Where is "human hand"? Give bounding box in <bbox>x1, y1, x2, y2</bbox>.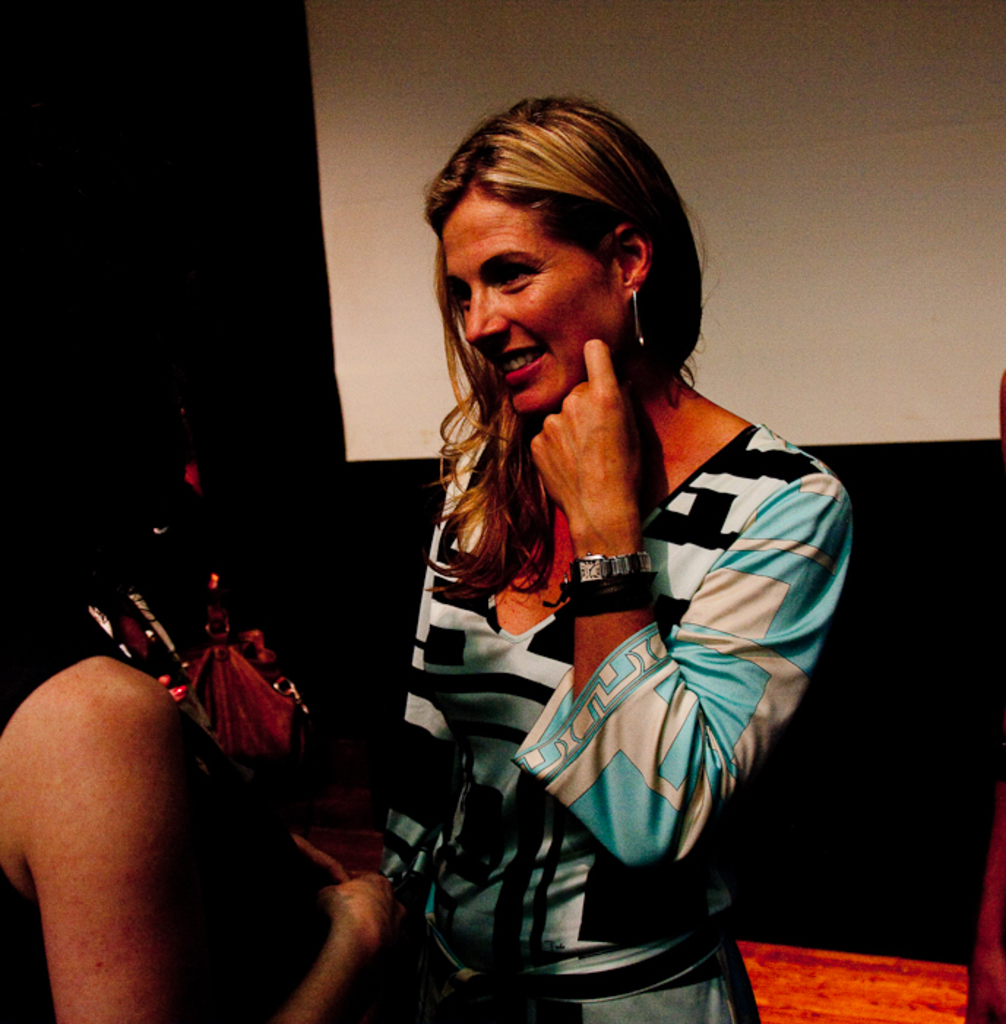
<bbox>523, 336, 643, 522</bbox>.
